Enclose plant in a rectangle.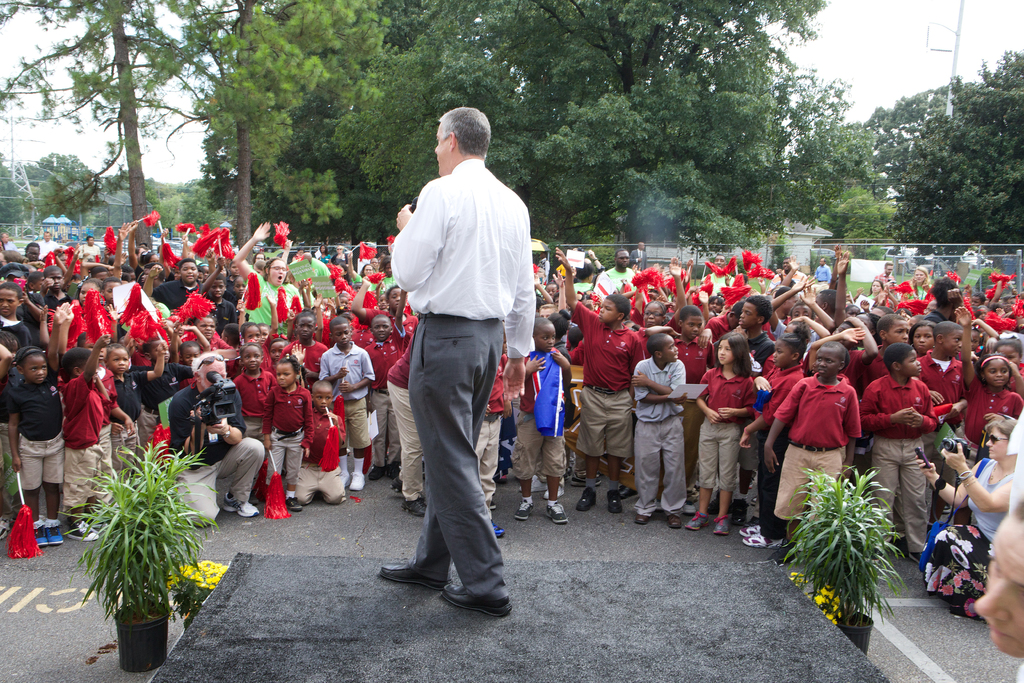
crop(161, 554, 228, 623).
